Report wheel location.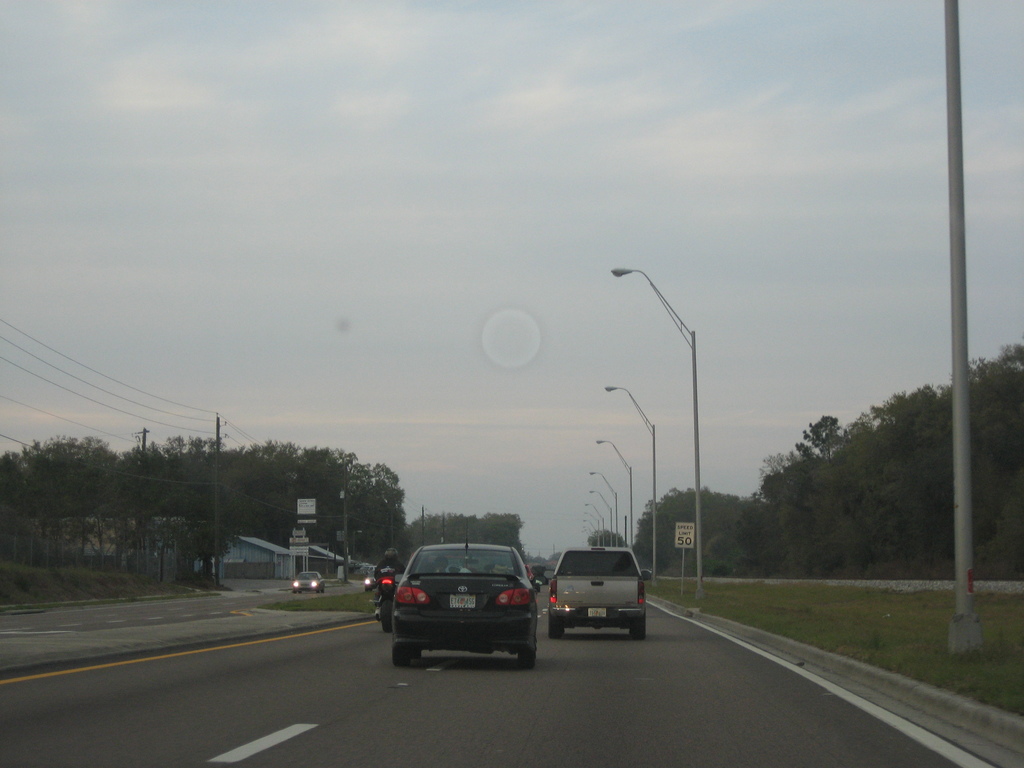
Report: crop(632, 621, 646, 638).
